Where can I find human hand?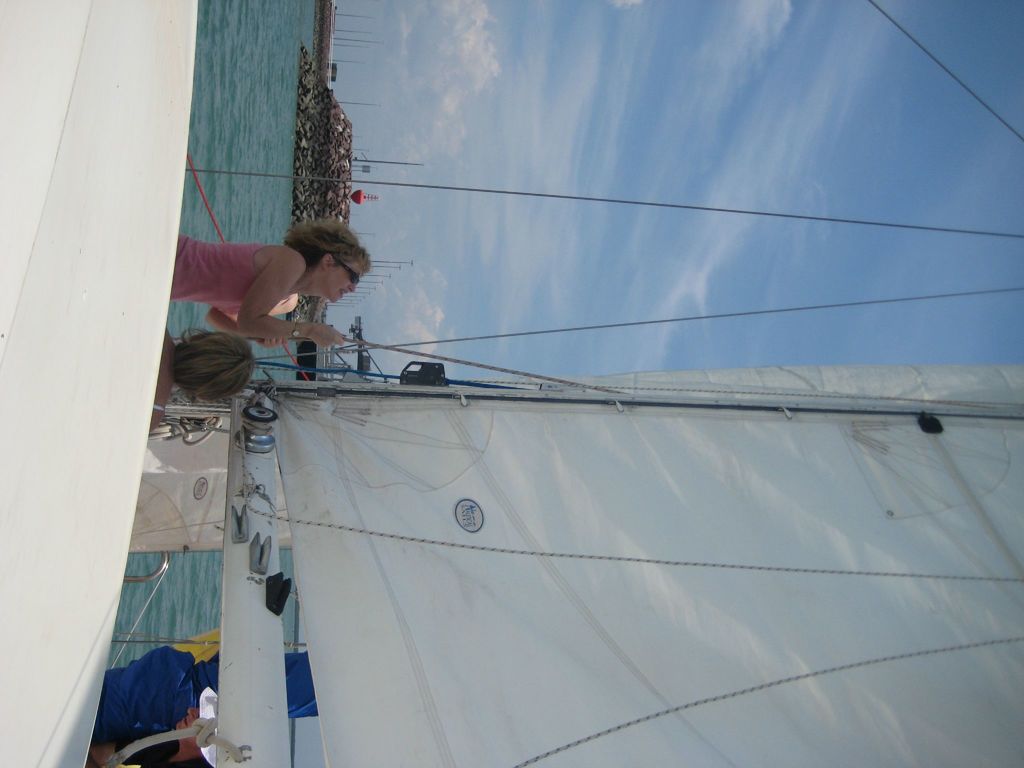
You can find it at l=255, t=333, r=292, b=352.
